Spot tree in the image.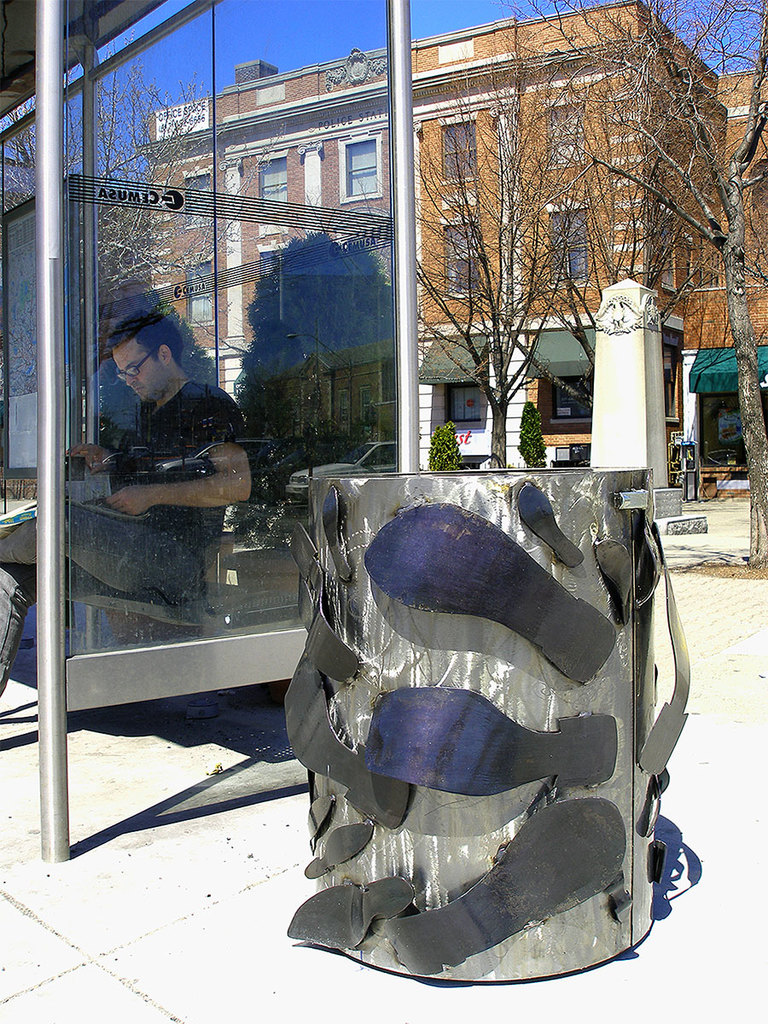
tree found at bbox=(211, 233, 398, 539).
